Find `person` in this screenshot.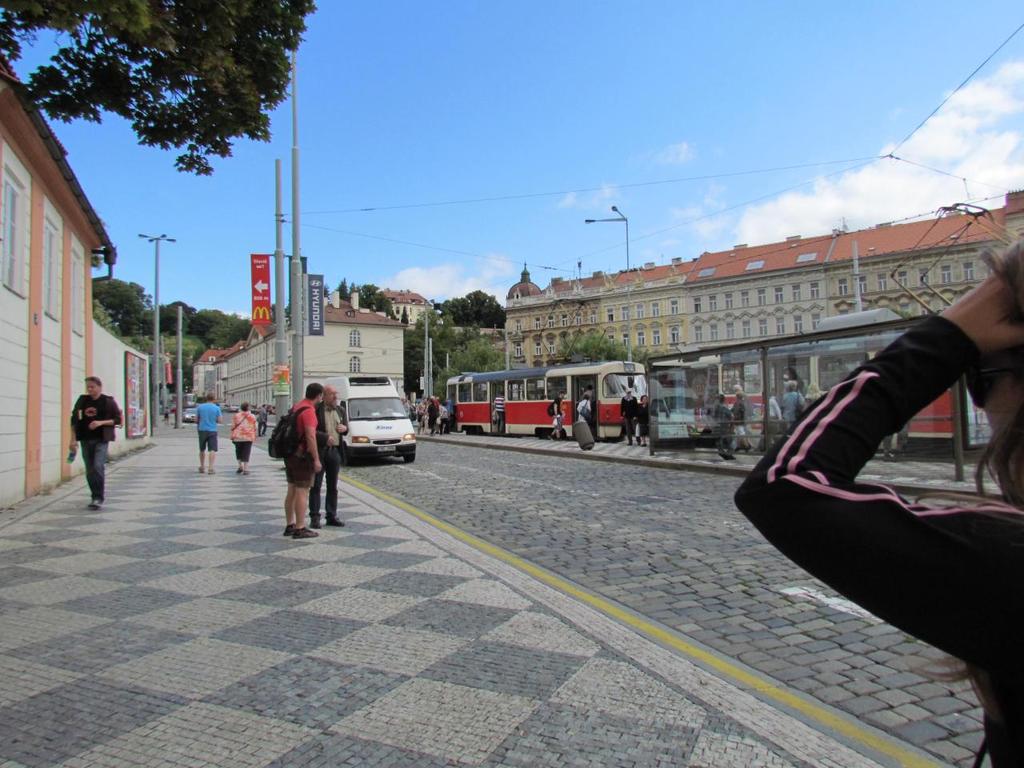
The bounding box for `person` is 733,238,1023,767.
